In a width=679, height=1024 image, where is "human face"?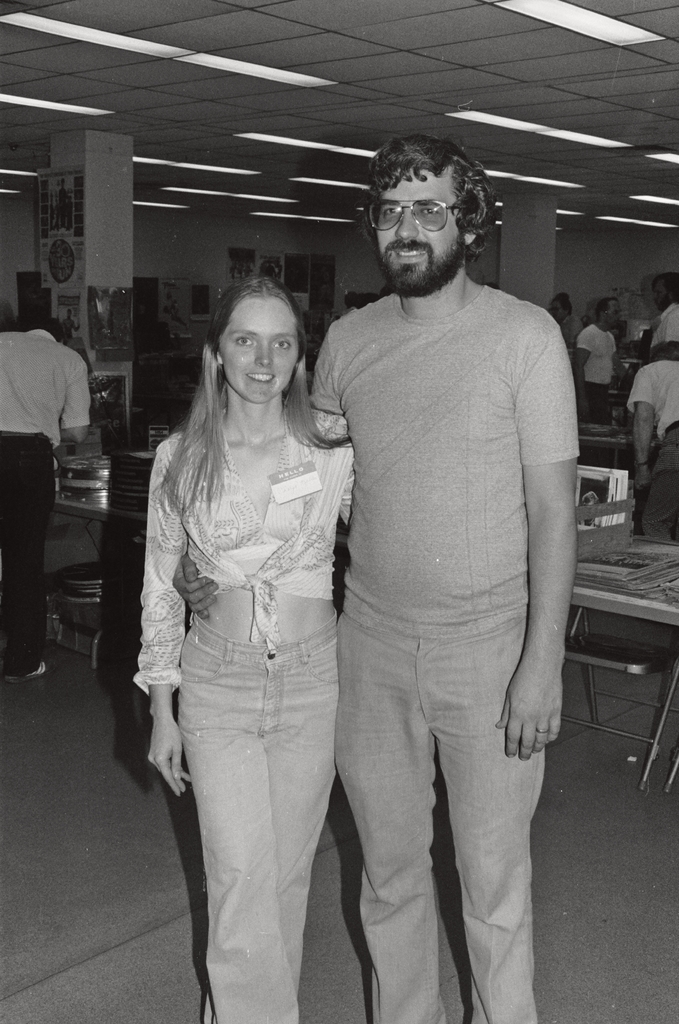
221,300,298,406.
